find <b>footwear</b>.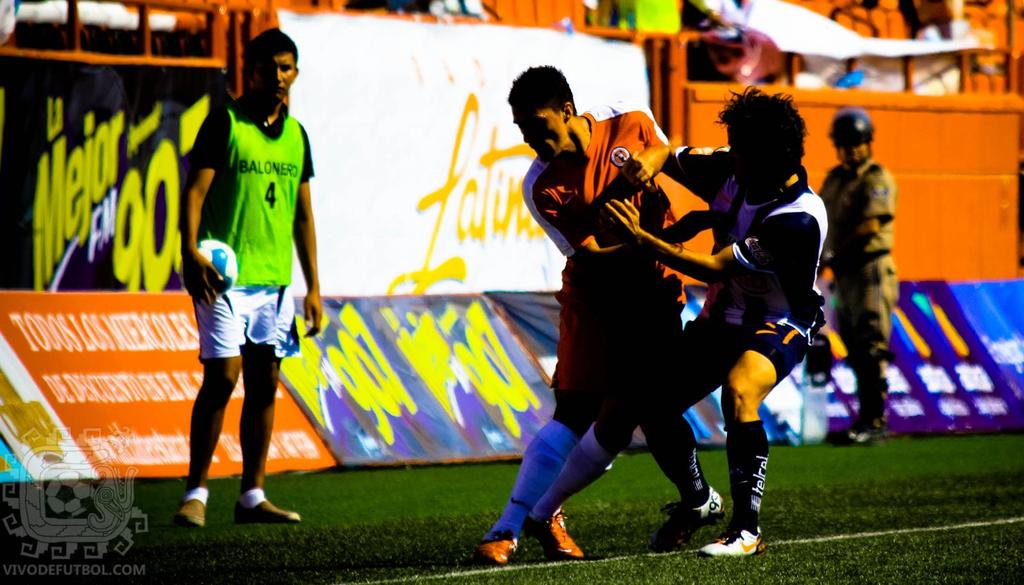
[x1=702, y1=509, x2=768, y2=562].
